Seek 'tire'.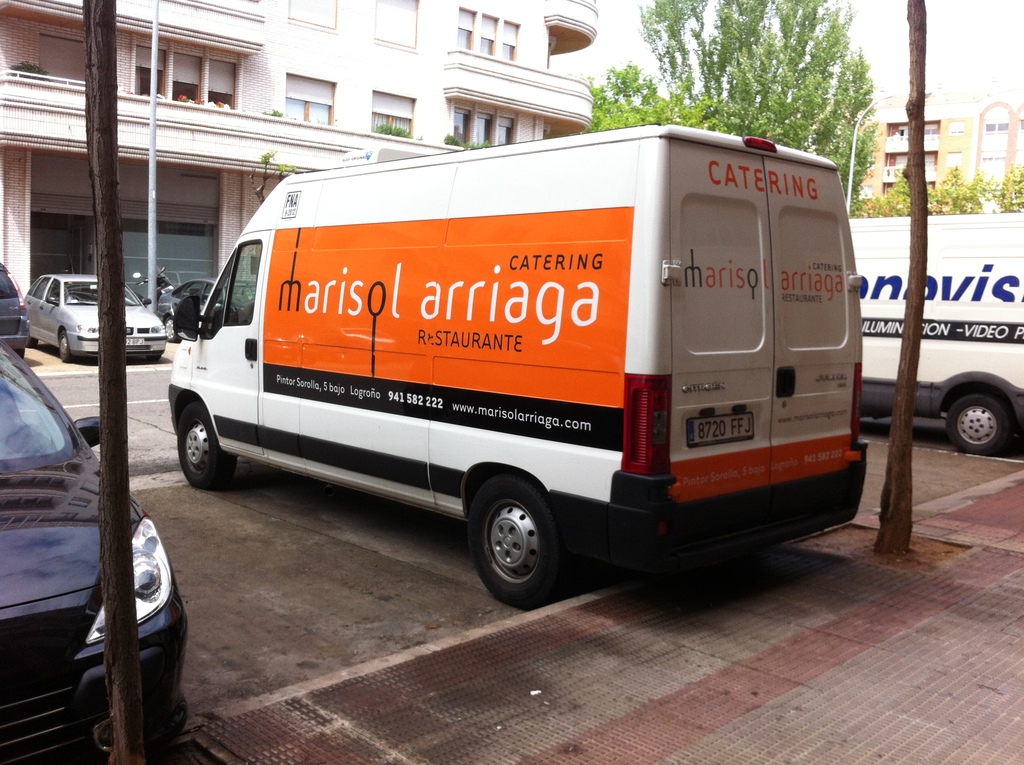
bbox(946, 396, 1015, 454).
